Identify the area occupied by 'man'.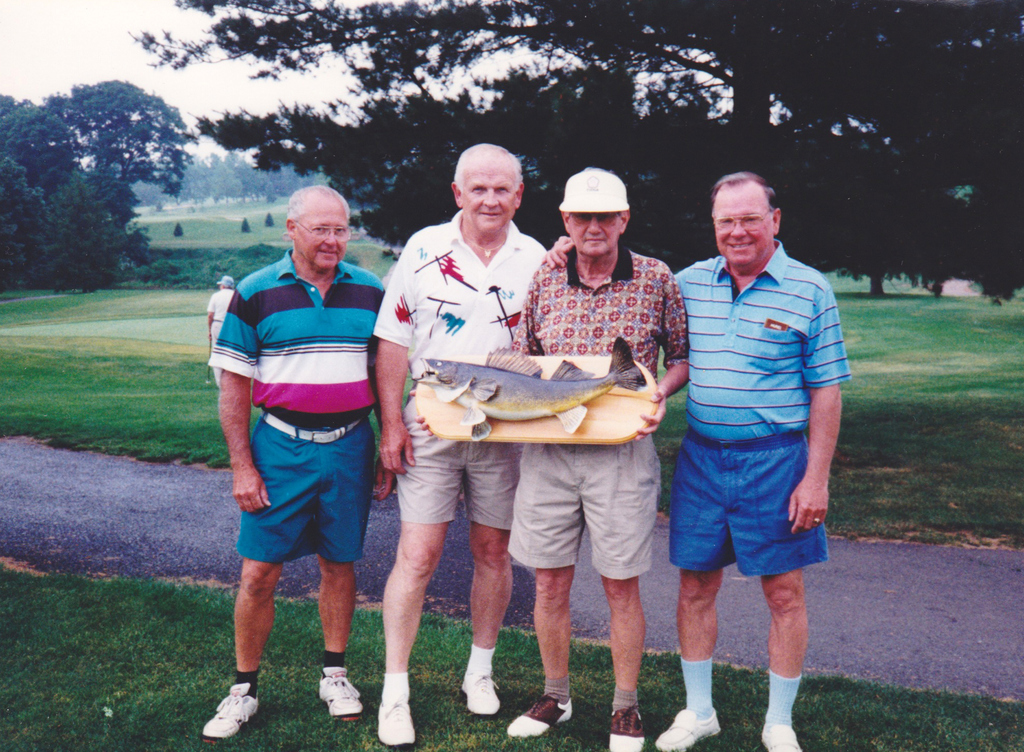
Area: <bbox>413, 162, 687, 751</bbox>.
